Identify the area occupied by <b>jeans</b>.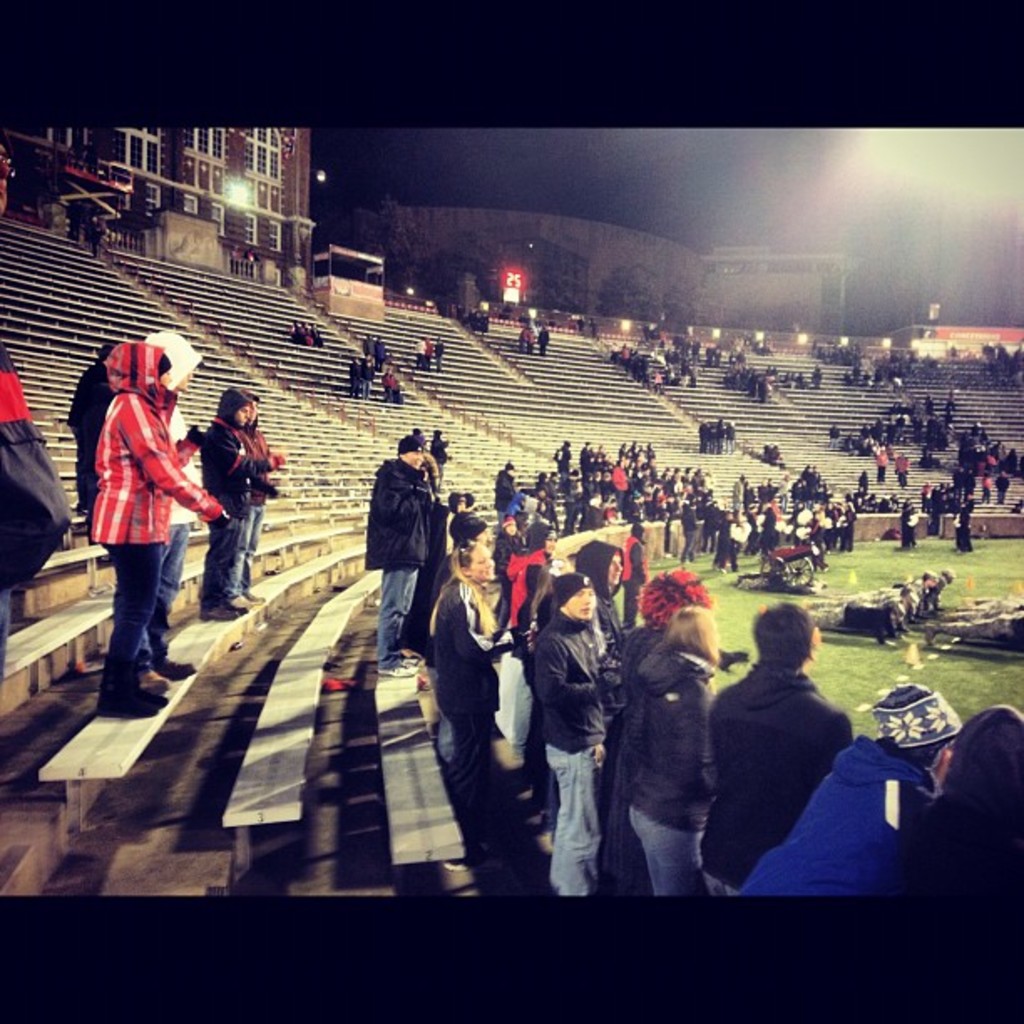
Area: BBox(895, 474, 905, 490).
